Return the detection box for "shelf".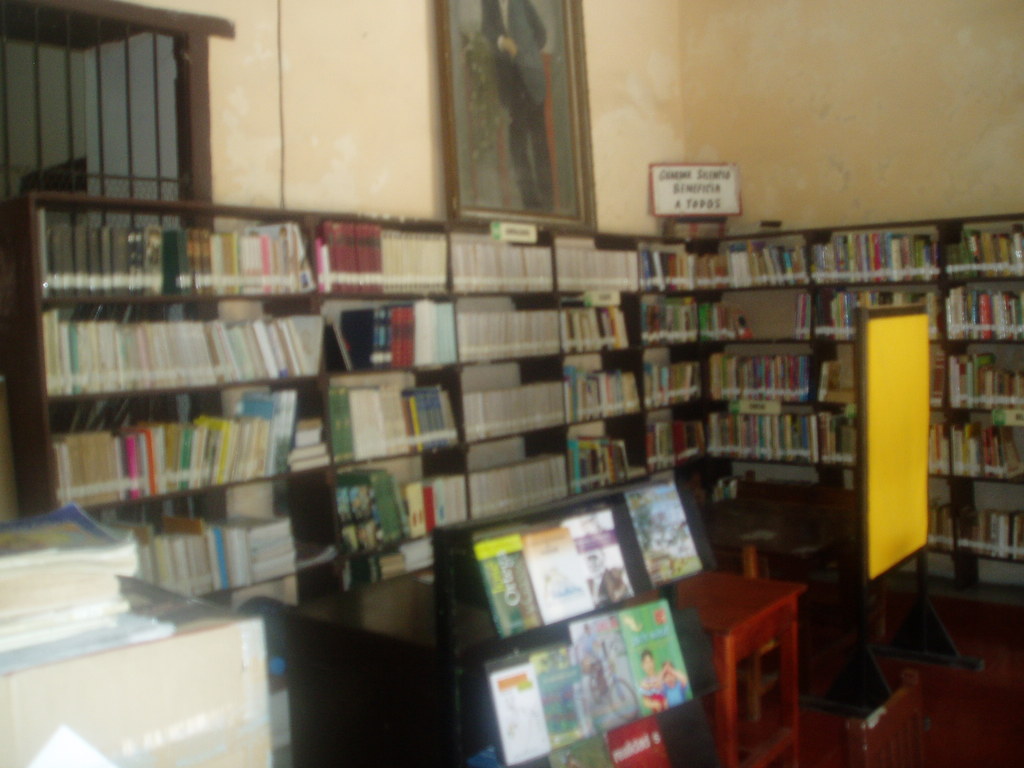
locate(836, 403, 954, 473).
